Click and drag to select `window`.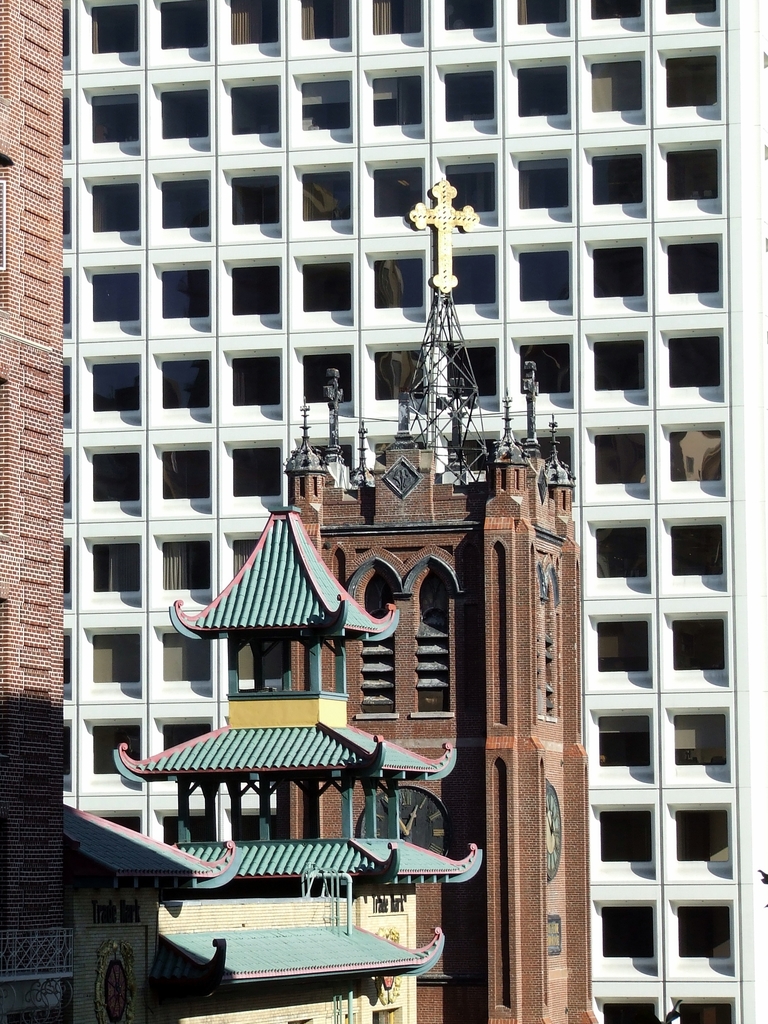
Selection: {"left": 355, "top": 568, "right": 404, "bottom": 717}.
